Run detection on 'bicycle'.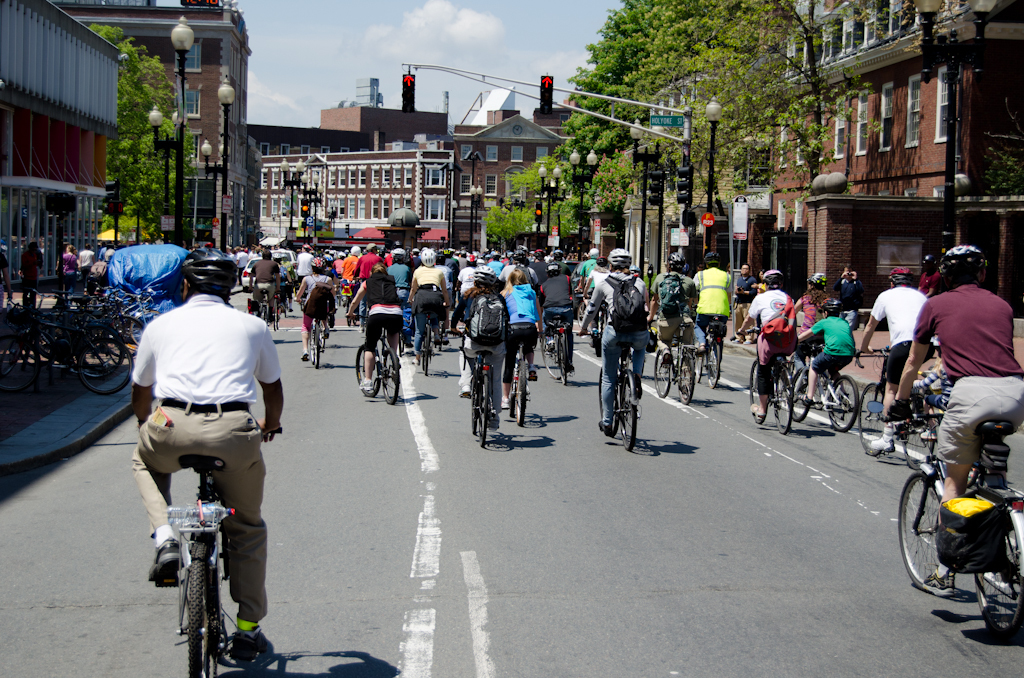
Result: [897,396,942,483].
